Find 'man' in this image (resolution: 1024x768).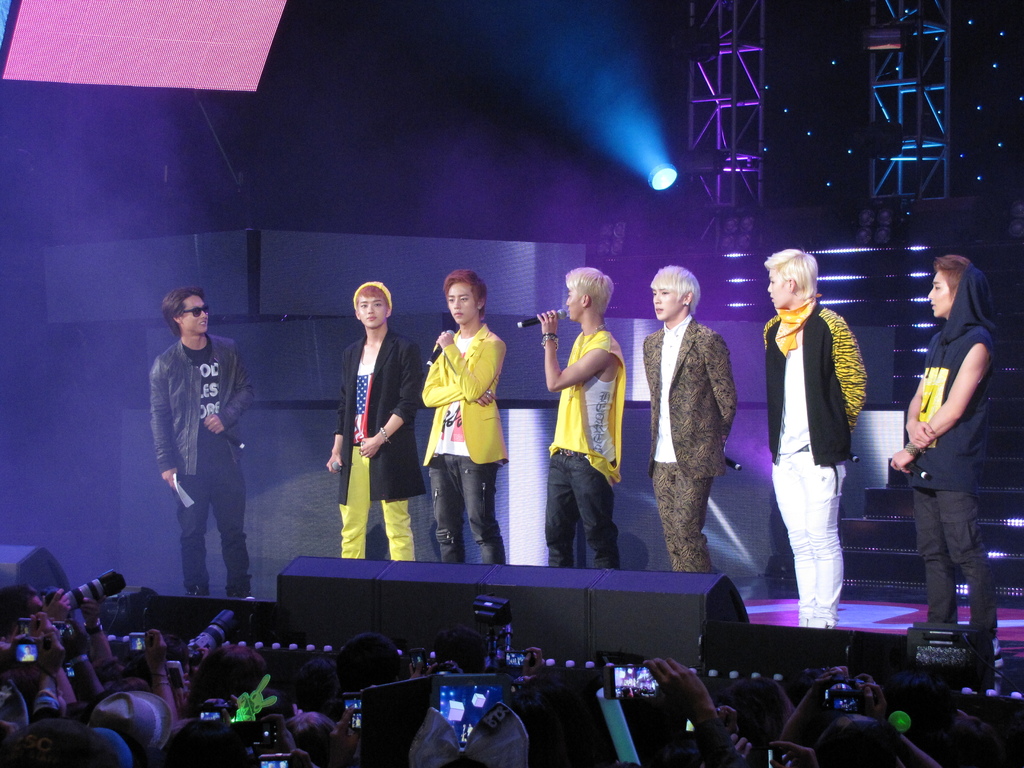
BBox(641, 264, 742, 564).
